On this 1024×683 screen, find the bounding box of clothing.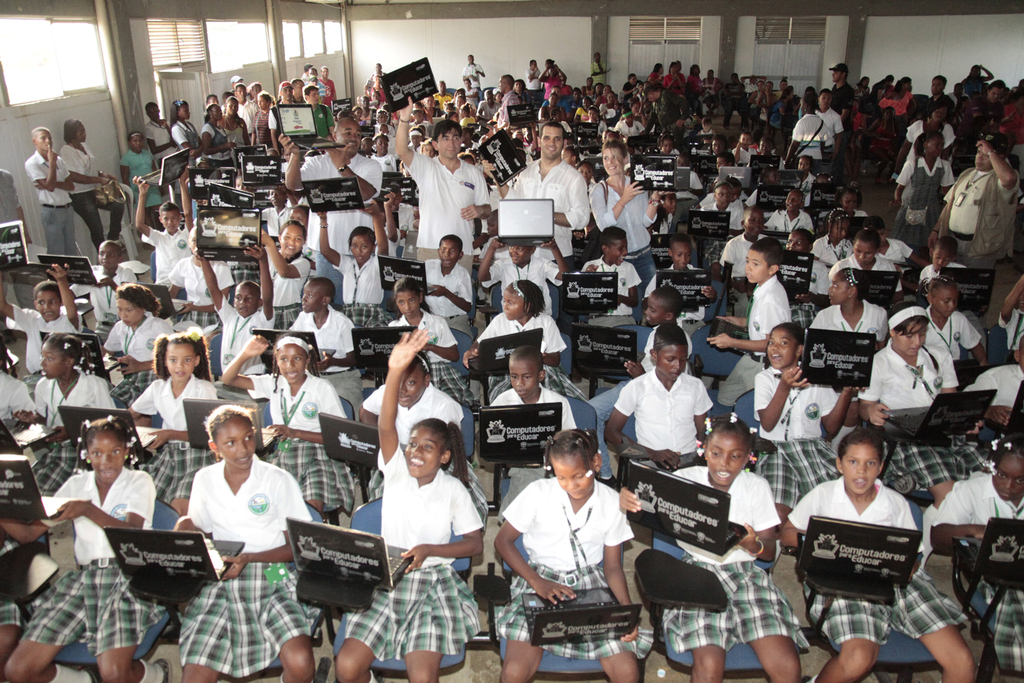
Bounding box: detection(330, 251, 395, 326).
